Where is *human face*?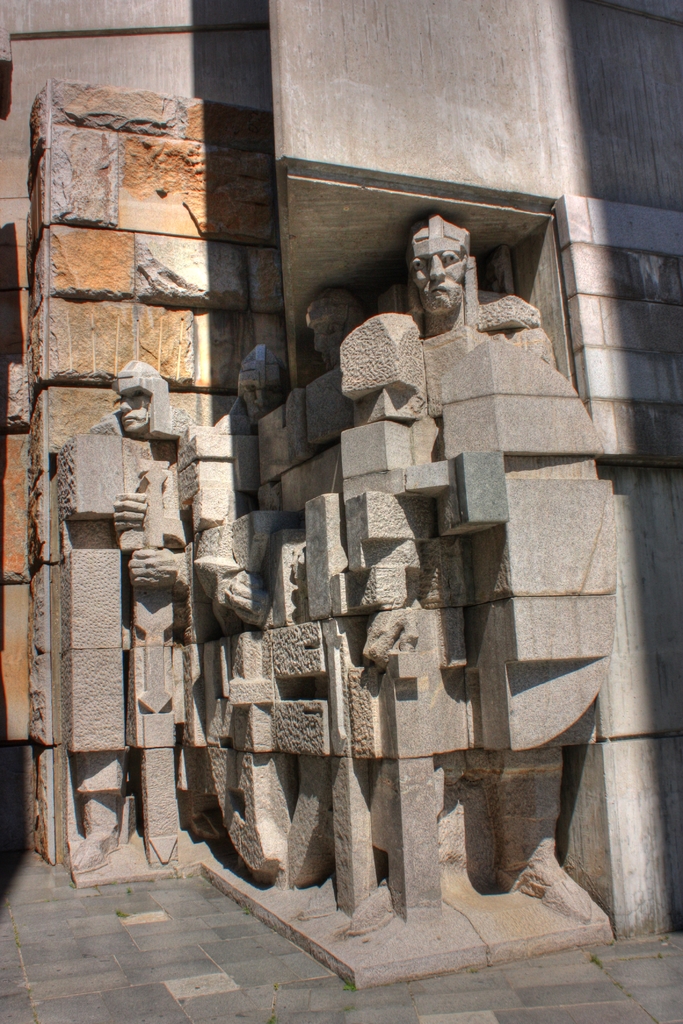
x1=310, y1=325, x2=340, y2=362.
